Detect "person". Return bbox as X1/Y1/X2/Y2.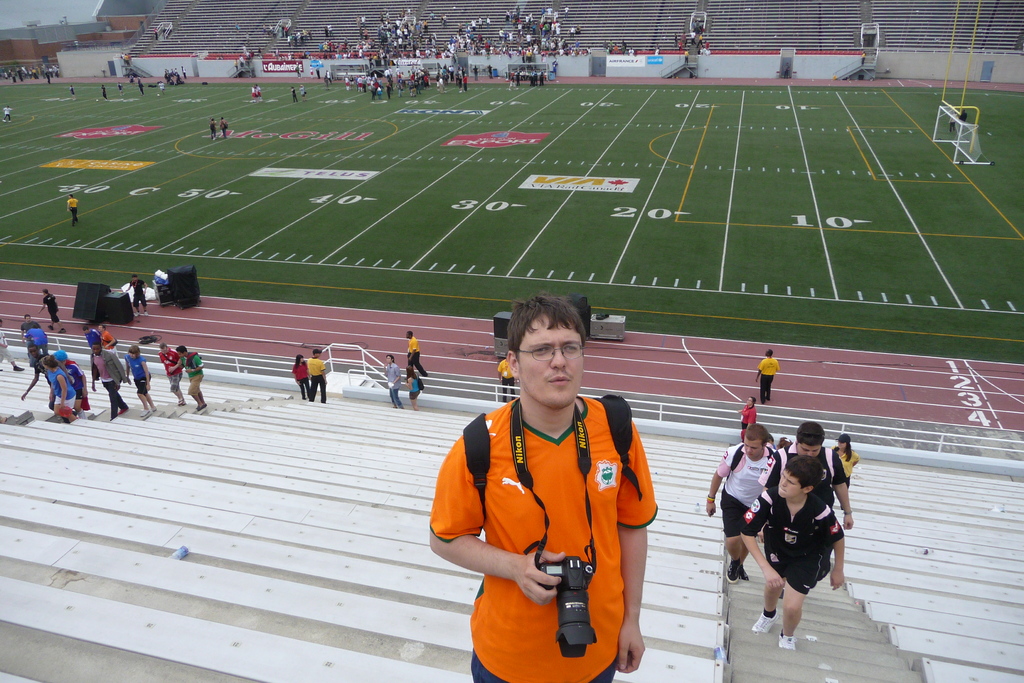
99/81/108/101.
